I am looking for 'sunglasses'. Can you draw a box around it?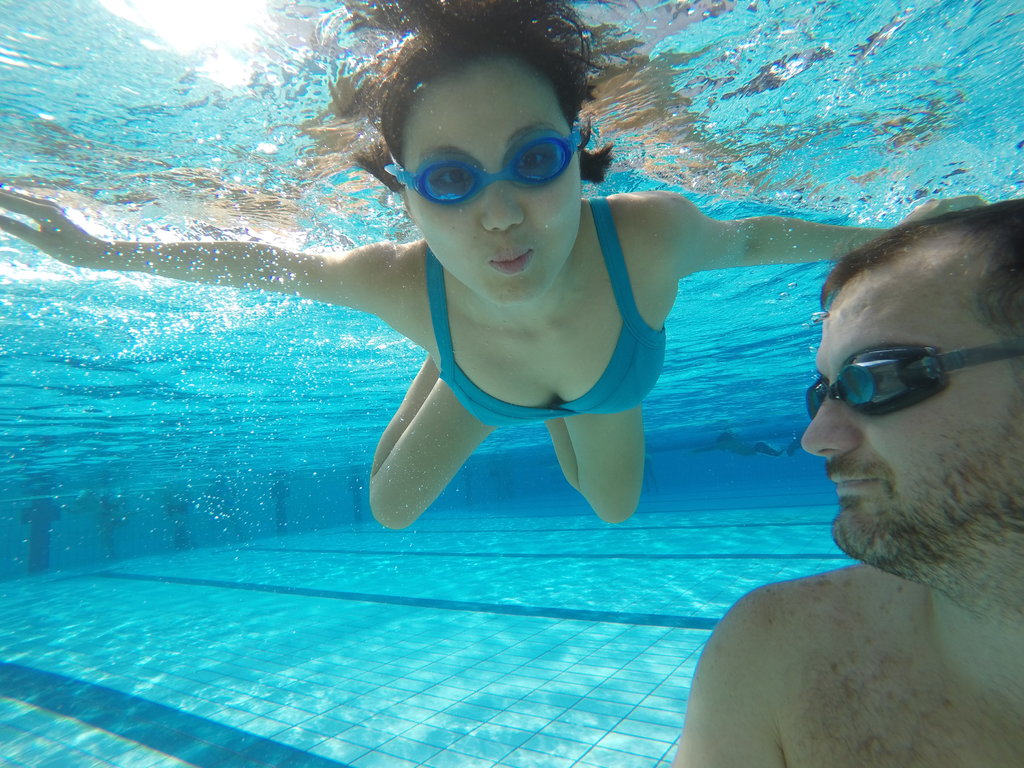
Sure, the bounding box is [x1=805, y1=344, x2=1023, y2=420].
